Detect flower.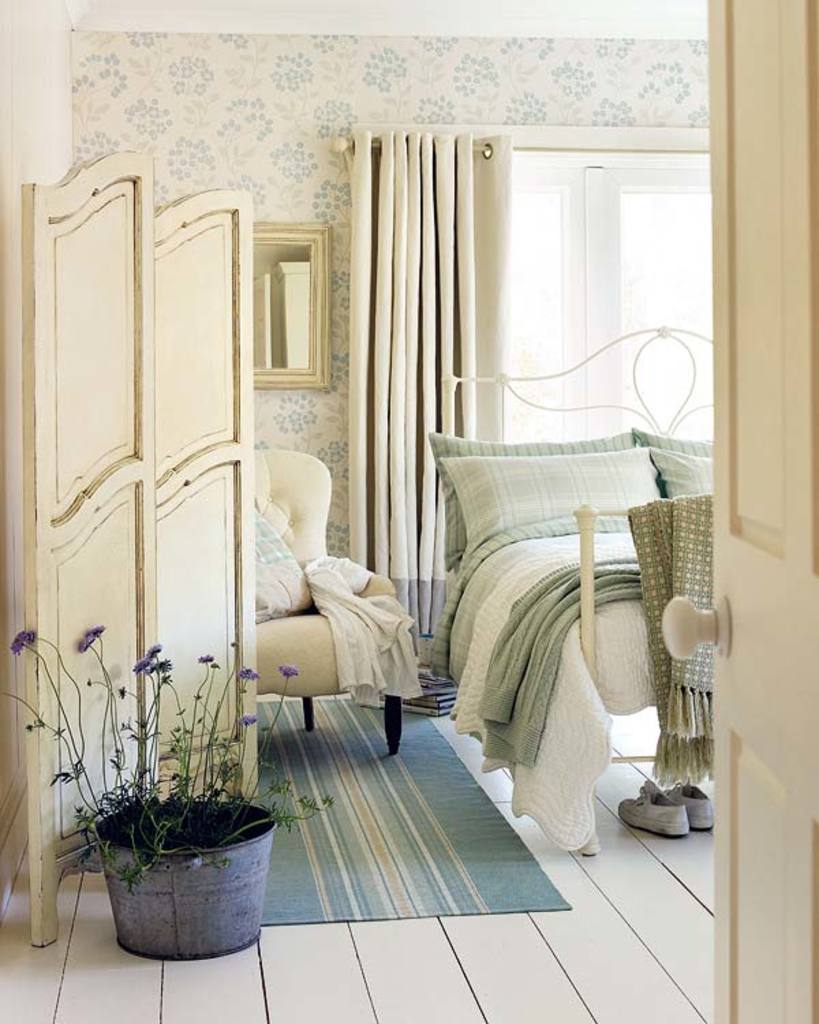
Detected at box=[5, 628, 34, 655].
